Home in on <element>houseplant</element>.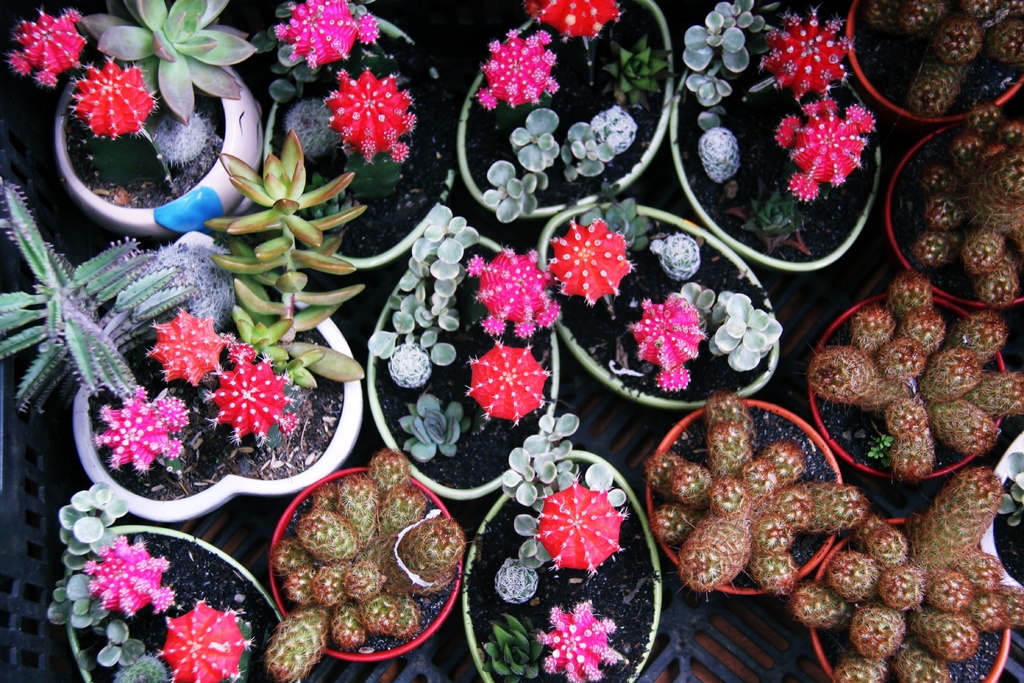
Homed in at (x1=844, y1=0, x2=1023, y2=120).
